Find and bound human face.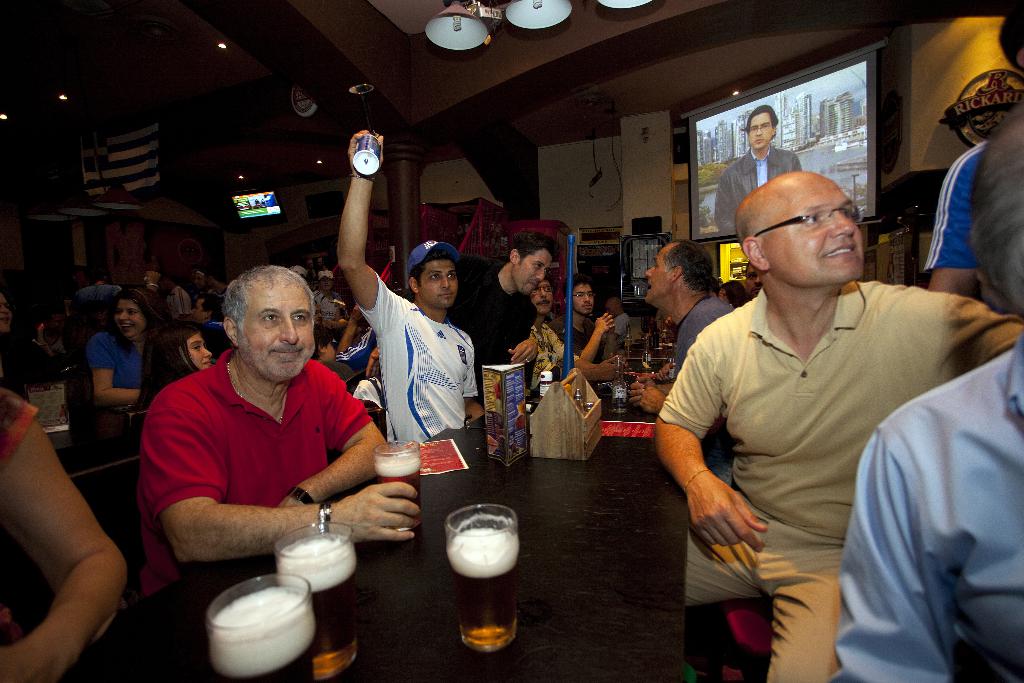
Bound: detection(768, 168, 865, 283).
